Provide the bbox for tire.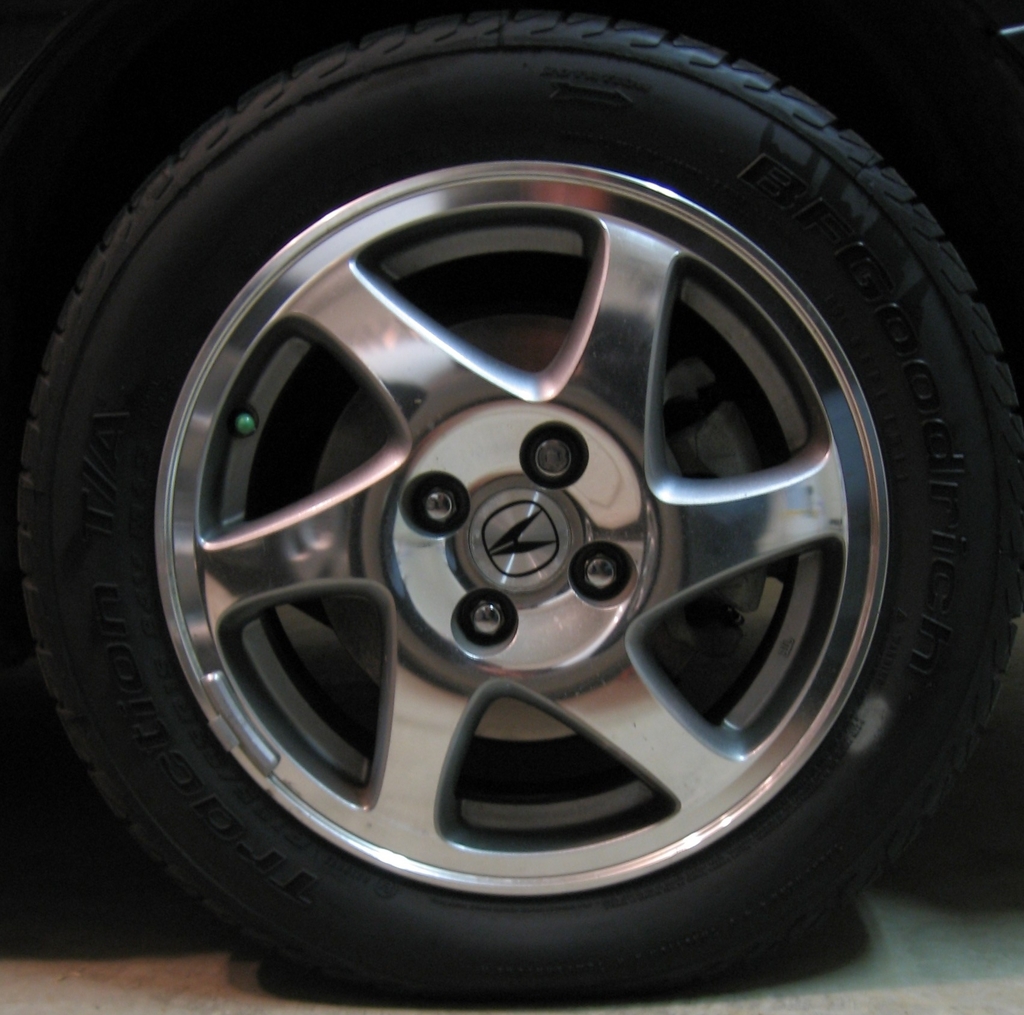
bbox=[35, 0, 1023, 1014].
